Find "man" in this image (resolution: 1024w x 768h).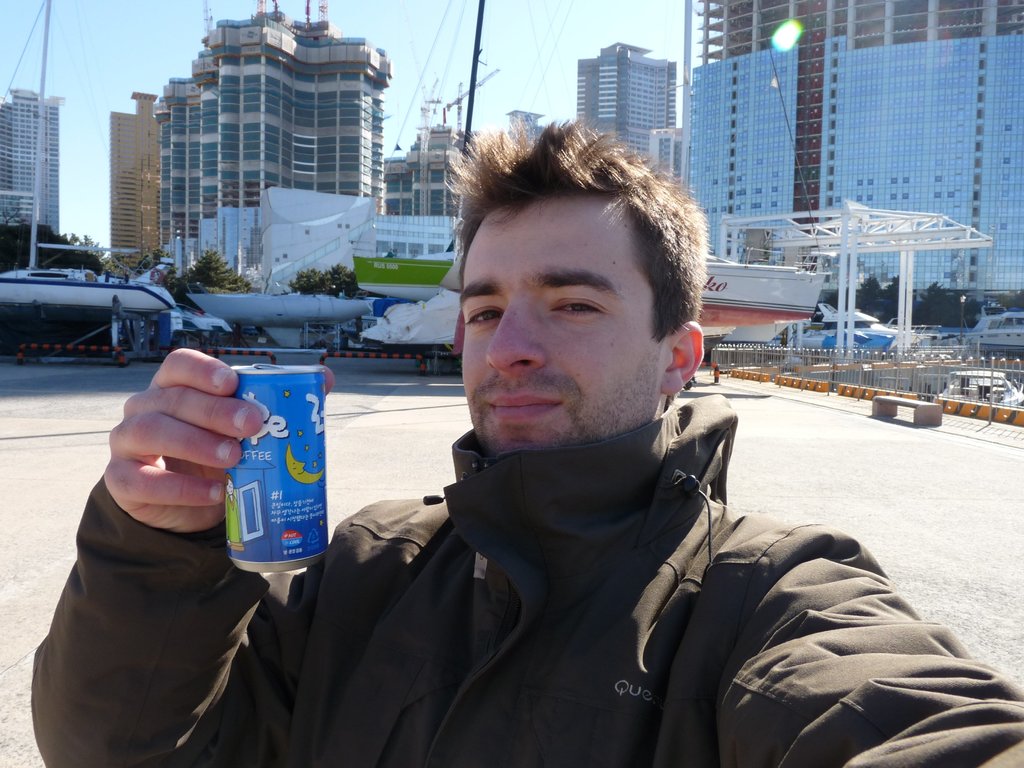
{"x1": 27, "y1": 116, "x2": 1023, "y2": 767}.
